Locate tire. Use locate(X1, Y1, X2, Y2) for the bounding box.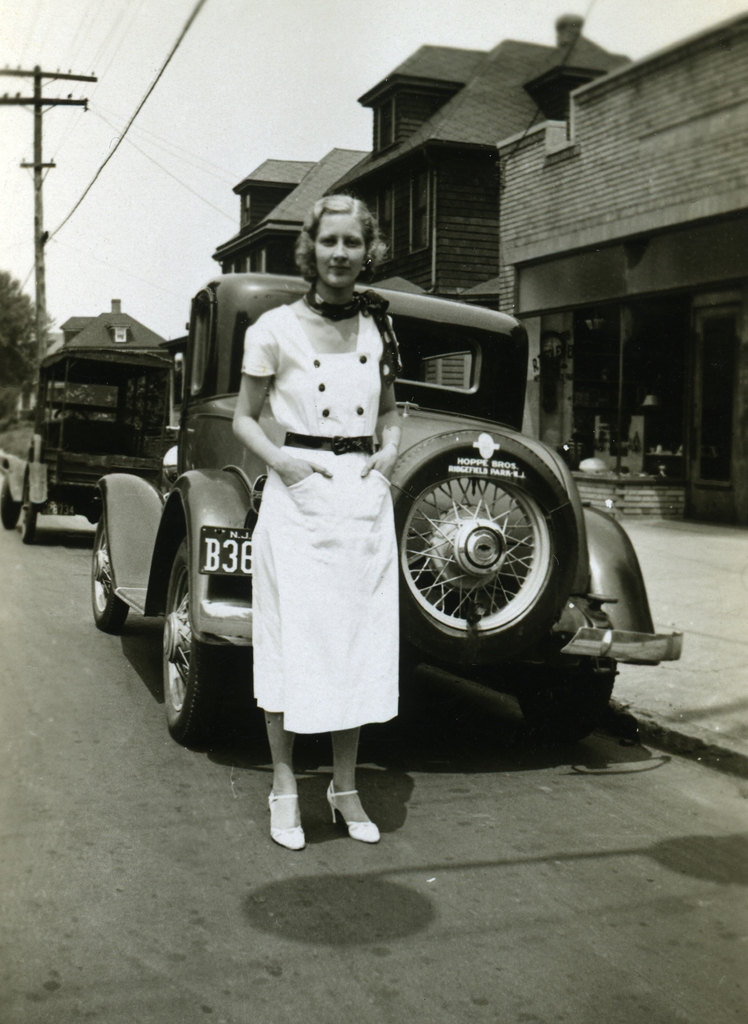
locate(22, 483, 39, 546).
